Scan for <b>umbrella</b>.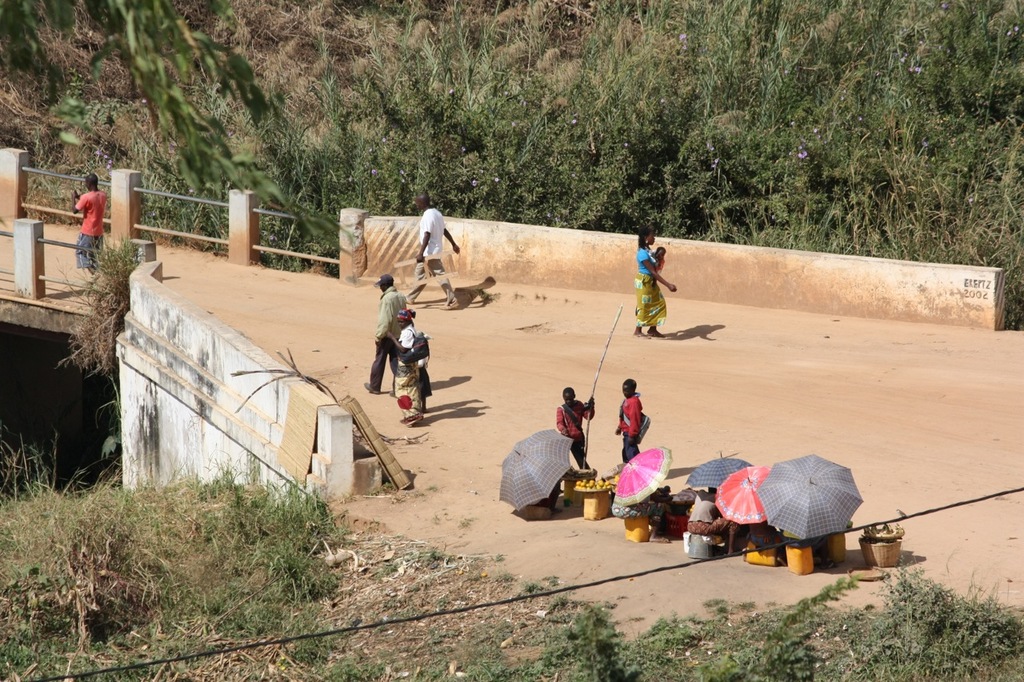
Scan result: (611,447,676,510).
